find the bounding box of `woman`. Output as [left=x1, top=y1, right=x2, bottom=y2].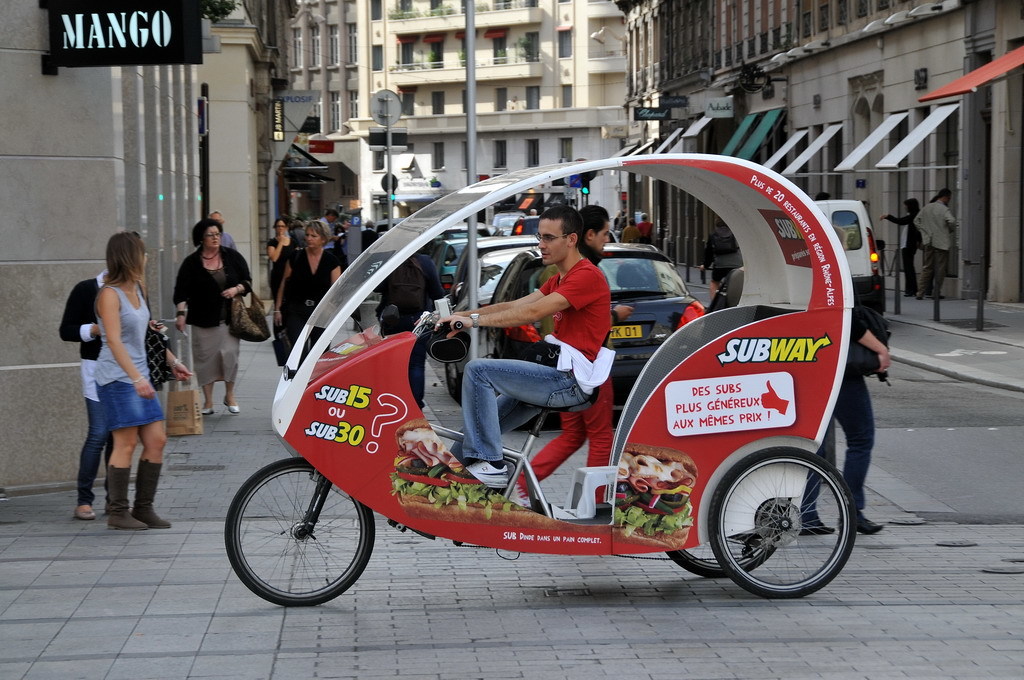
[left=268, top=217, right=296, bottom=293].
